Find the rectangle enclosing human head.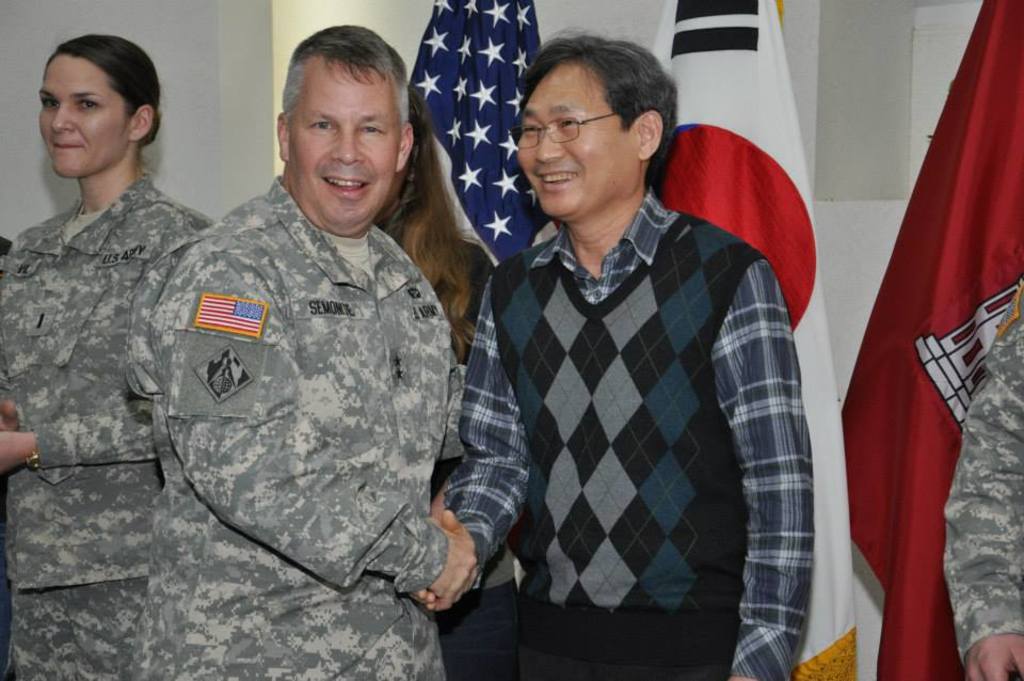
(515, 34, 681, 221).
